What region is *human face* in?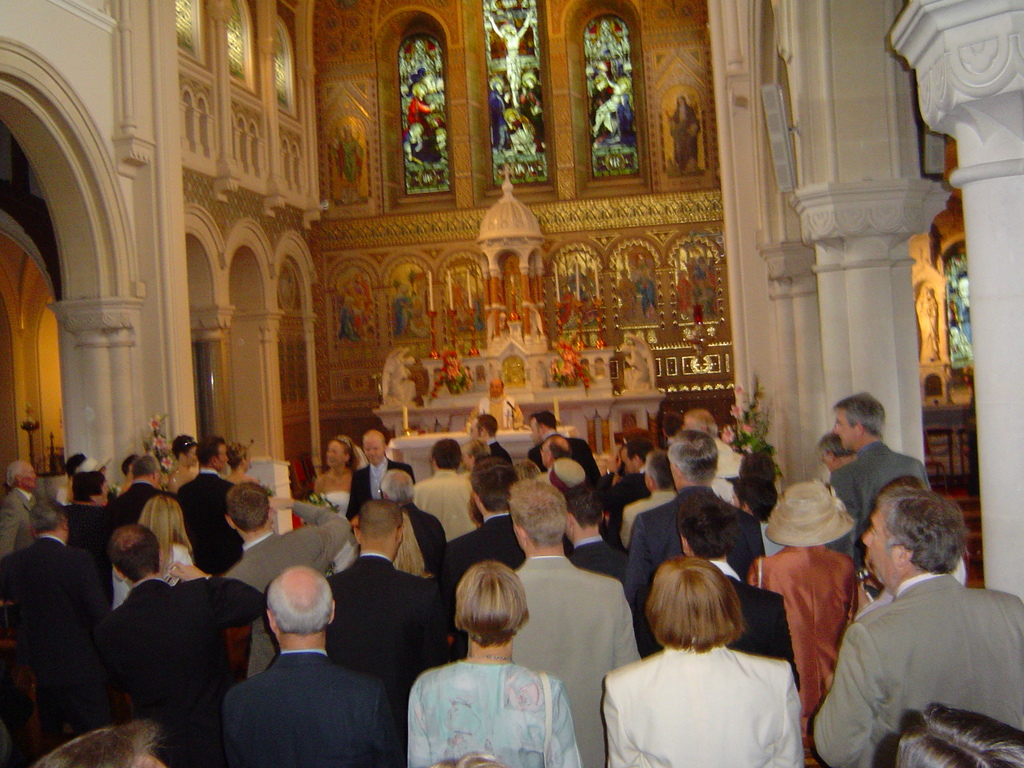
{"x1": 218, "y1": 441, "x2": 227, "y2": 468}.
